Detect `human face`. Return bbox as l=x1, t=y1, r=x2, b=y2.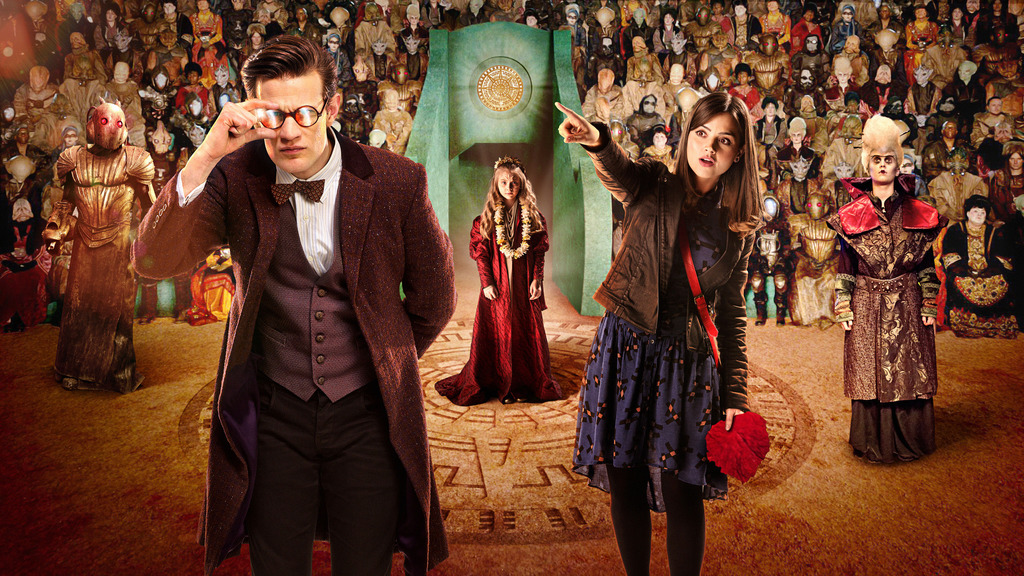
l=187, t=68, r=198, b=86.
